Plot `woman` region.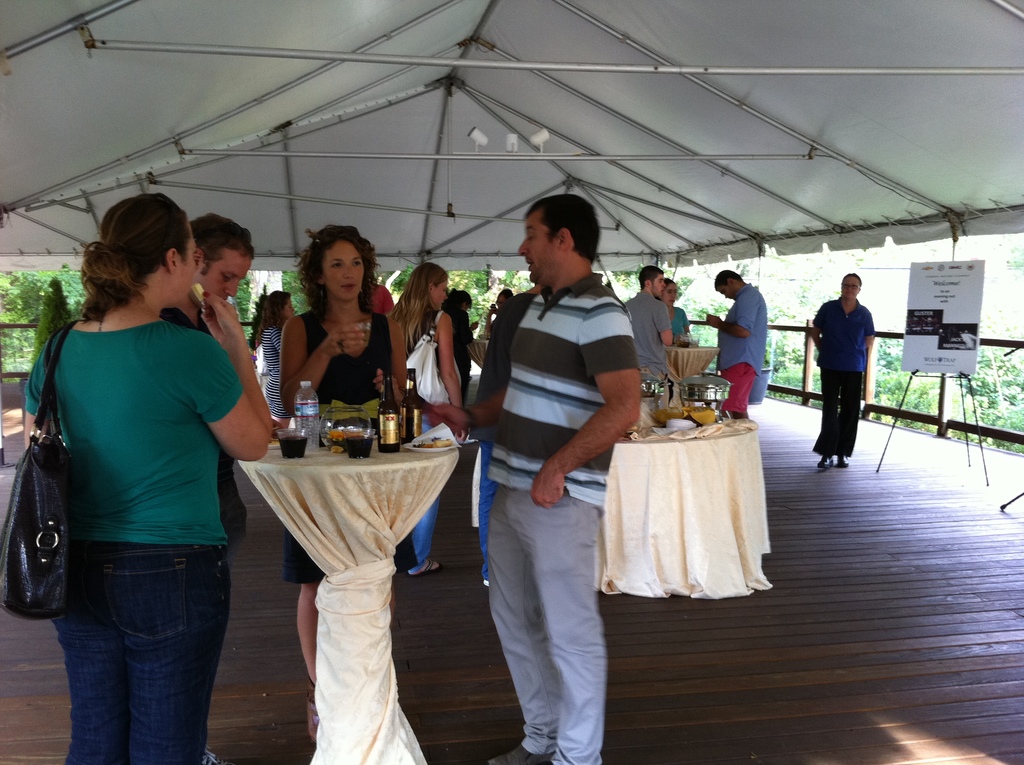
Plotted at bbox=(16, 174, 268, 764).
